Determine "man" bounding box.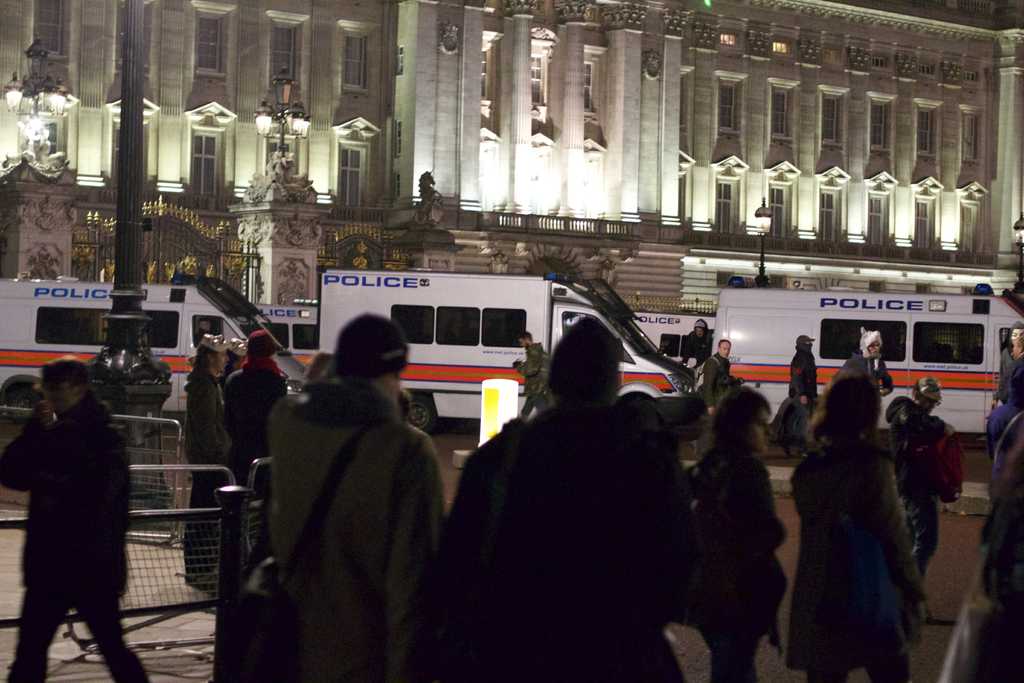
Determined: left=838, top=325, right=891, bottom=404.
